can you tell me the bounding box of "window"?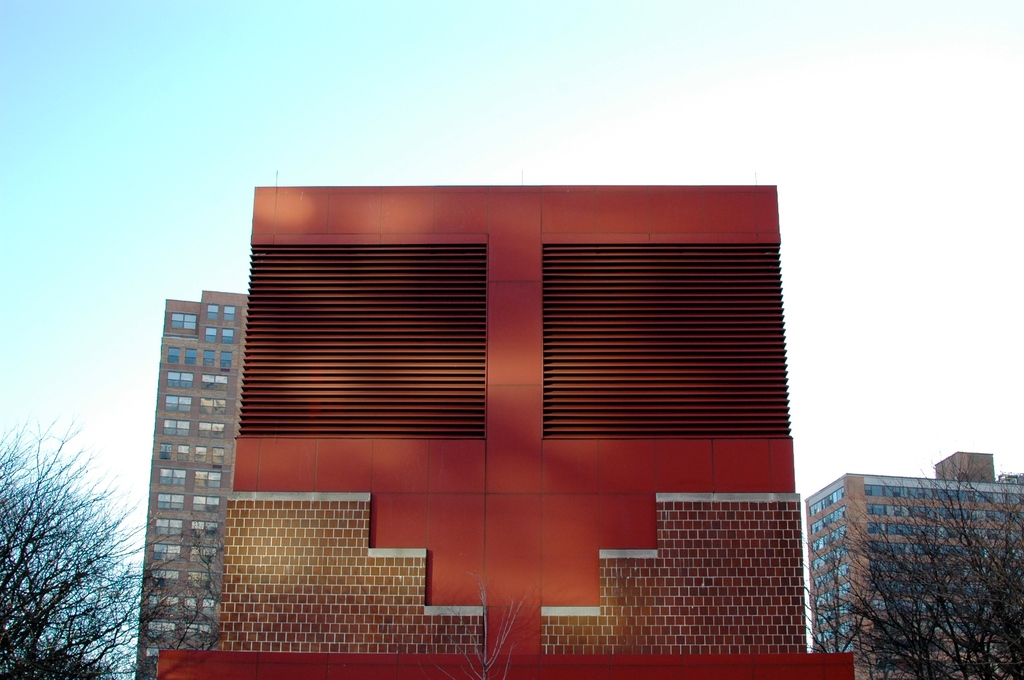
{"x1": 866, "y1": 485, "x2": 881, "y2": 498}.
